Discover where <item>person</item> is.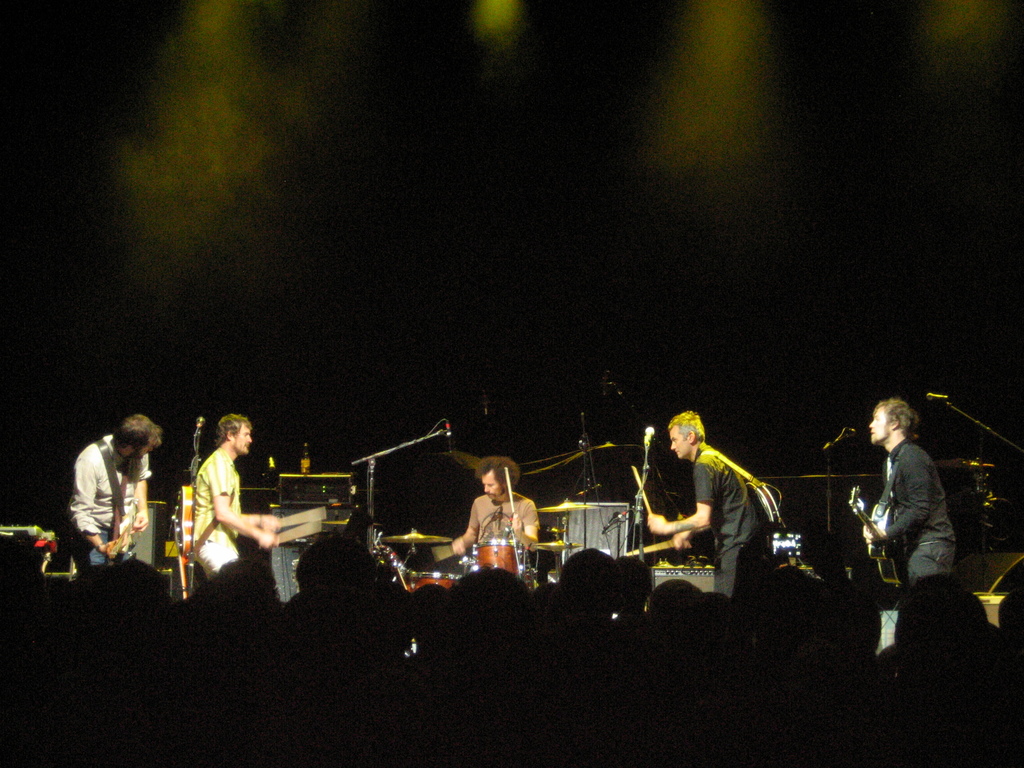
Discovered at crop(863, 393, 956, 584).
